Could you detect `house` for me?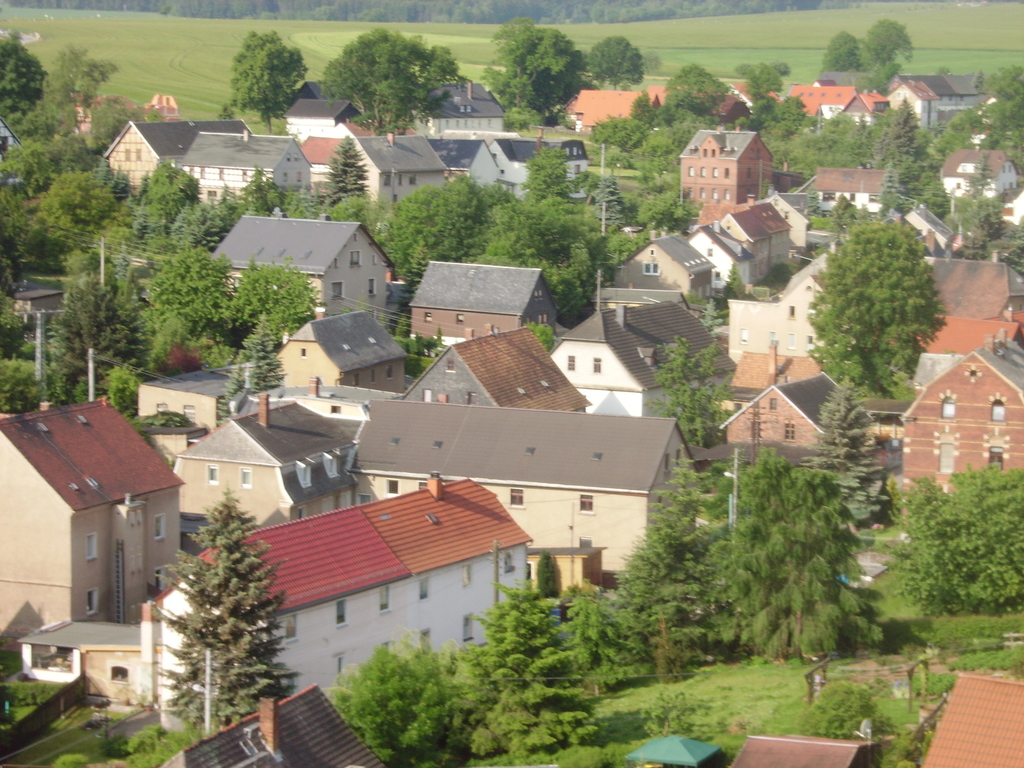
Detection result: crop(407, 338, 595, 419).
